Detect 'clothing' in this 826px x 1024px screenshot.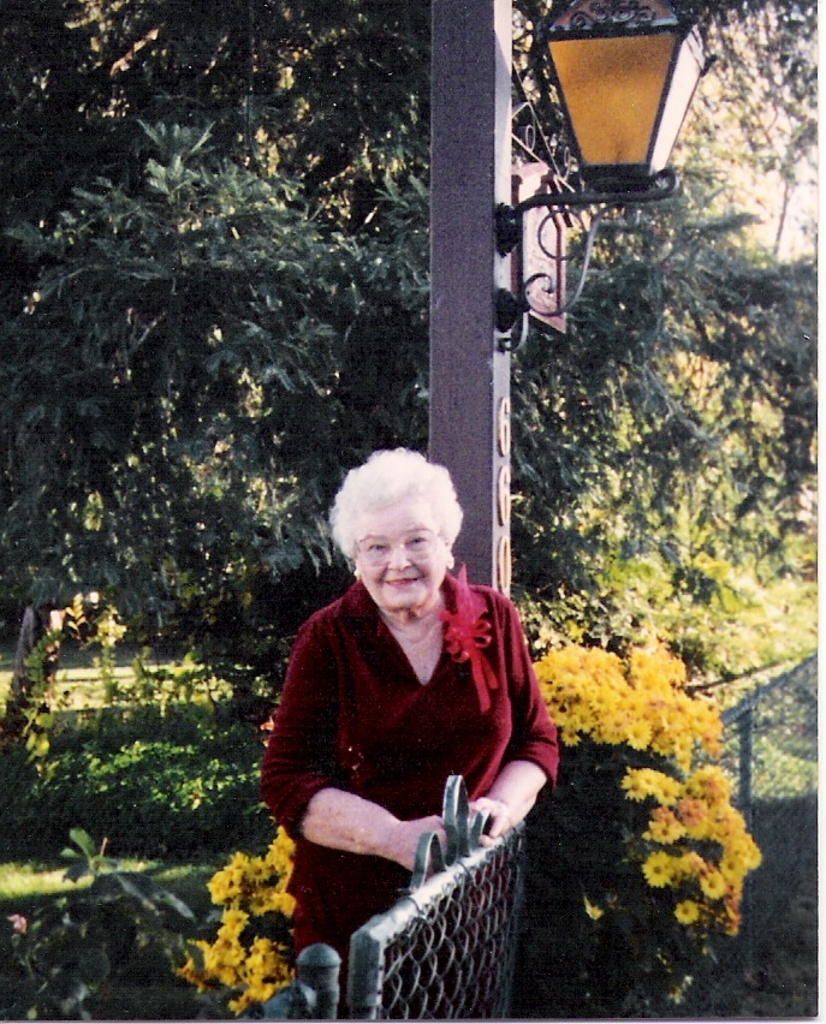
Detection: <region>275, 572, 560, 910</region>.
